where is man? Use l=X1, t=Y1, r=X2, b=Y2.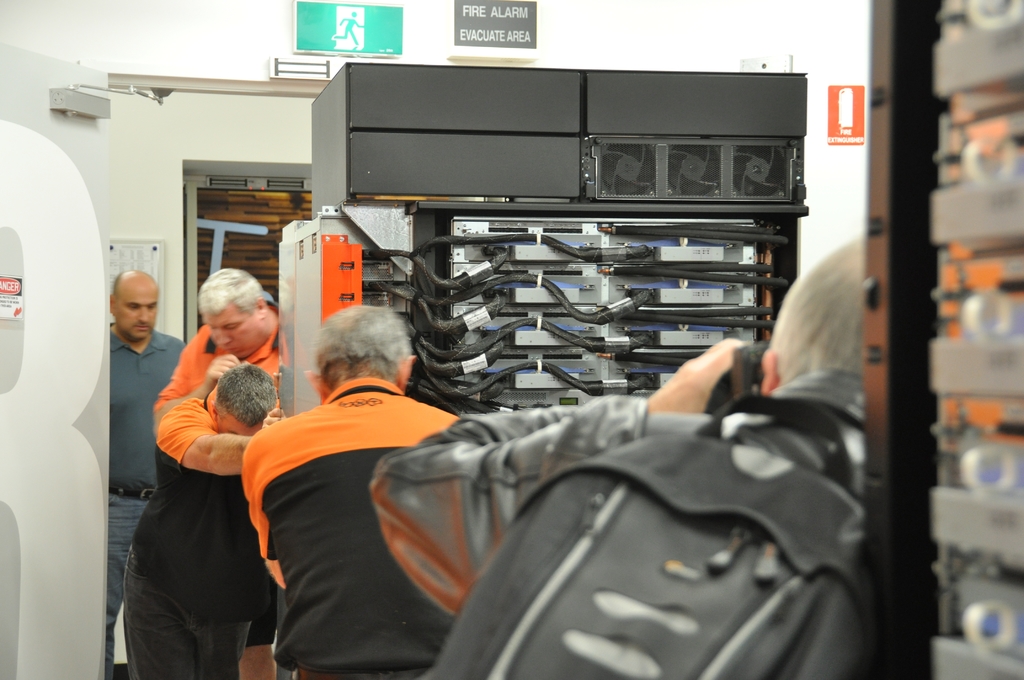
l=100, t=264, r=189, b=679.
